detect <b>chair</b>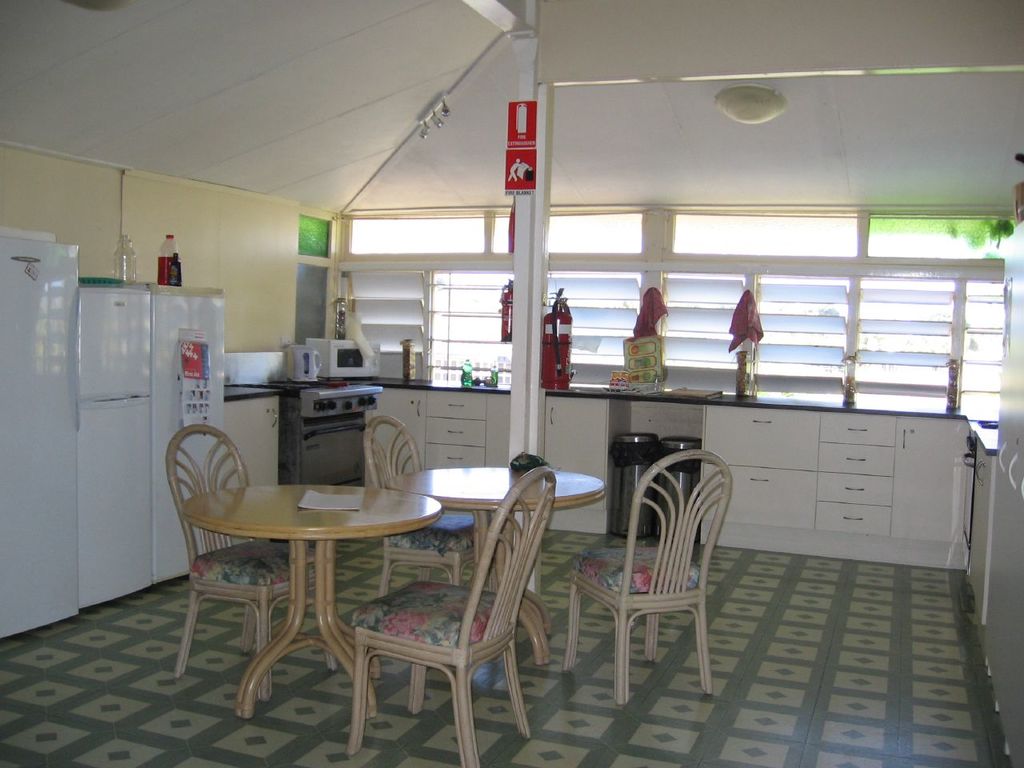
<region>347, 463, 557, 767</region>
